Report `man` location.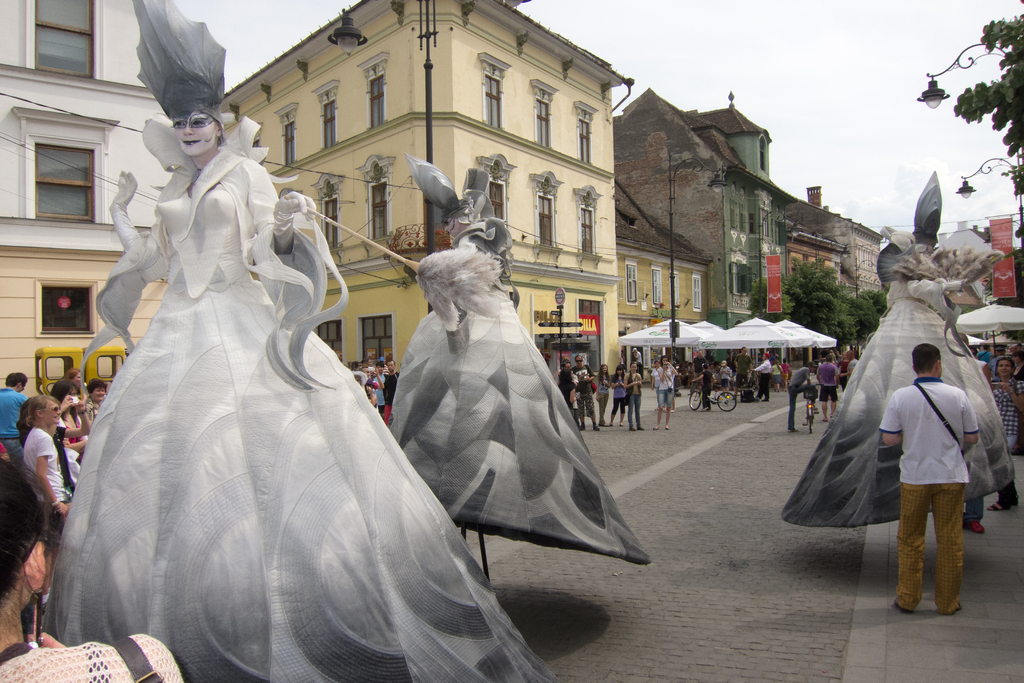
Report: bbox=(987, 356, 1023, 511).
